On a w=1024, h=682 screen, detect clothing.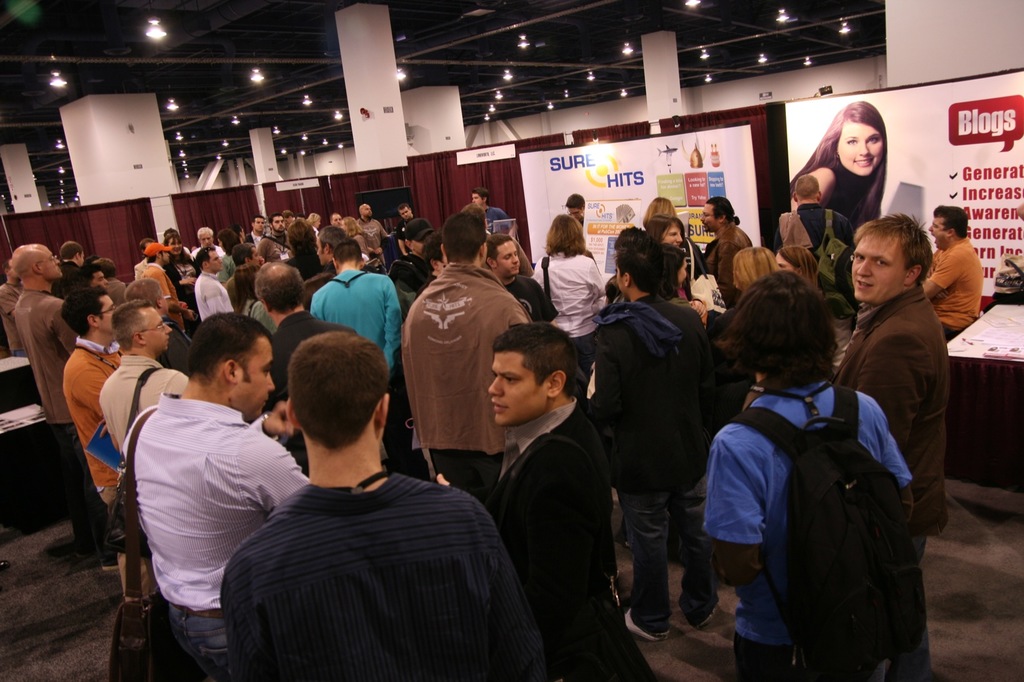
681 265 728 316.
